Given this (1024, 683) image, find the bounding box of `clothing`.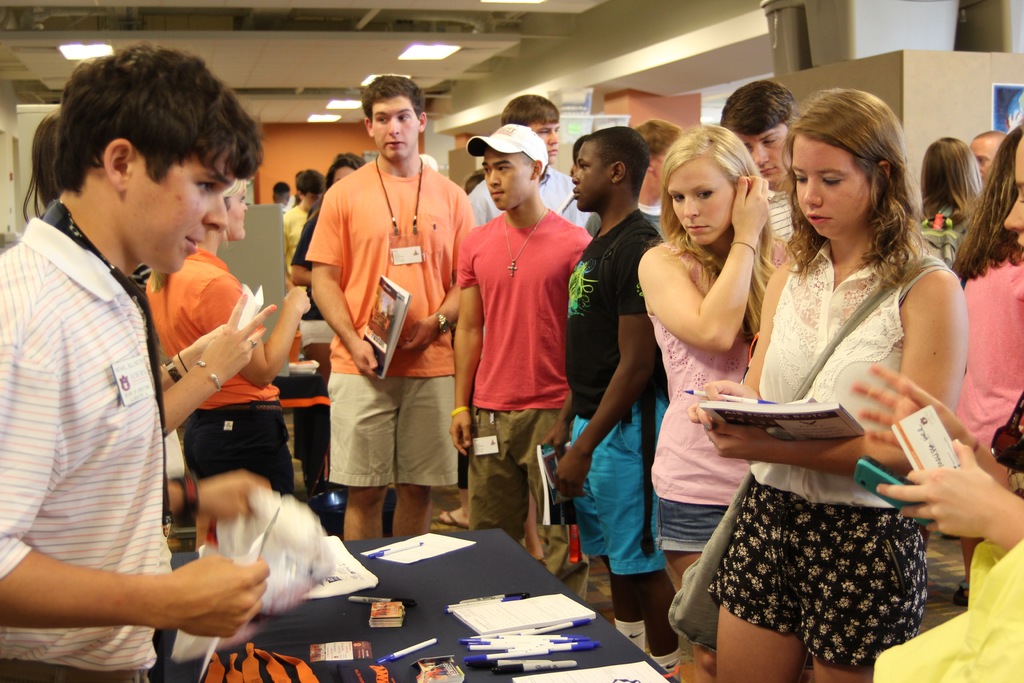
952/249/1023/440.
